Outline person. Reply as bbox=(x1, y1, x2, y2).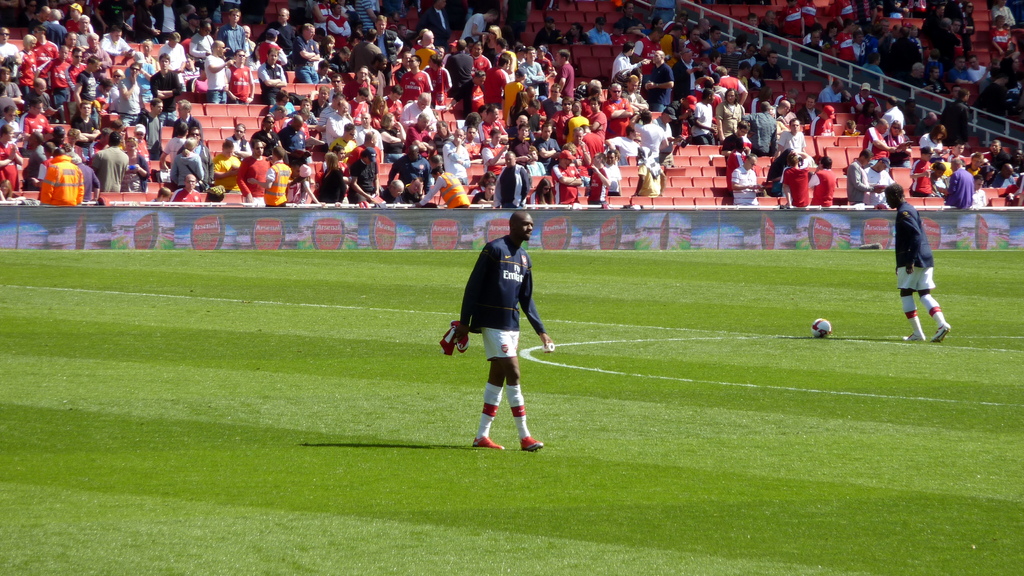
bbox=(324, 97, 353, 151).
